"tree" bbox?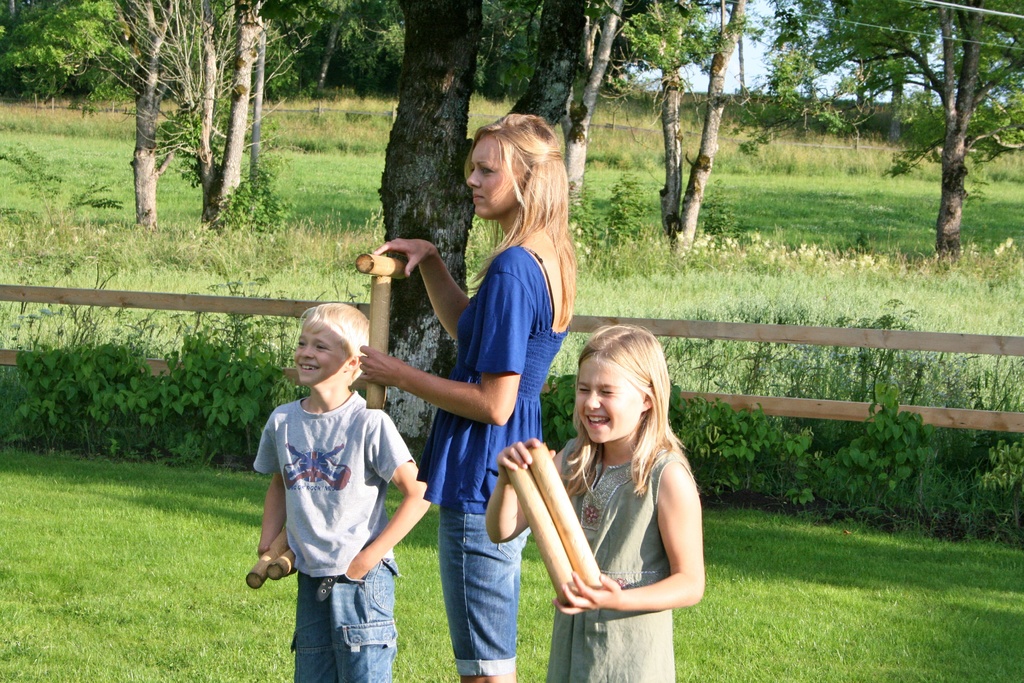
[828,0,1008,276]
